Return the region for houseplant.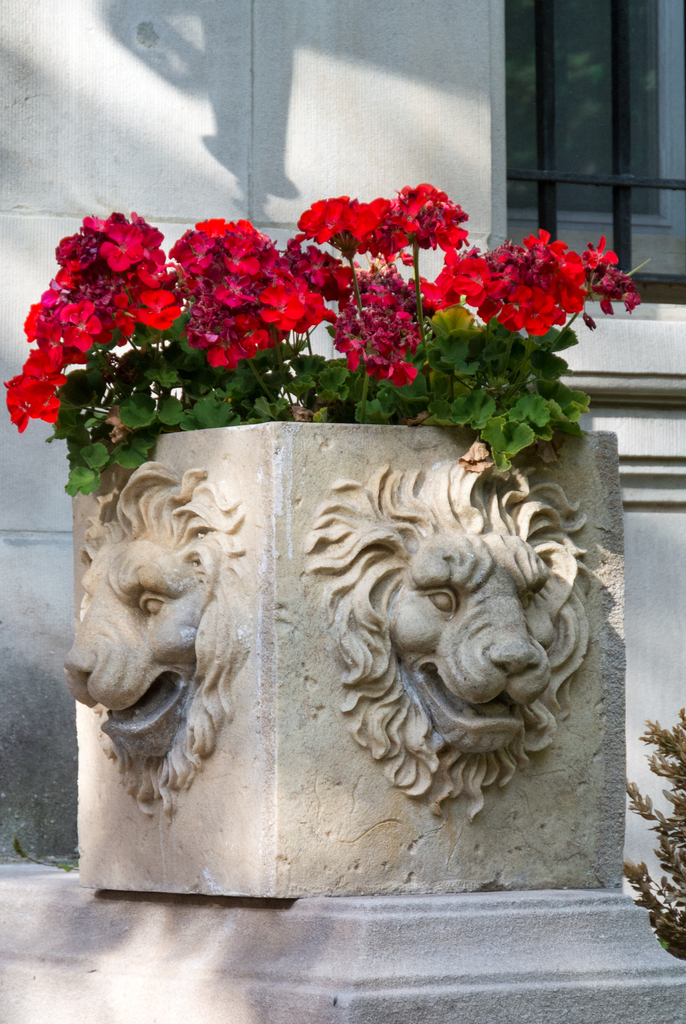
[1, 175, 655, 900].
